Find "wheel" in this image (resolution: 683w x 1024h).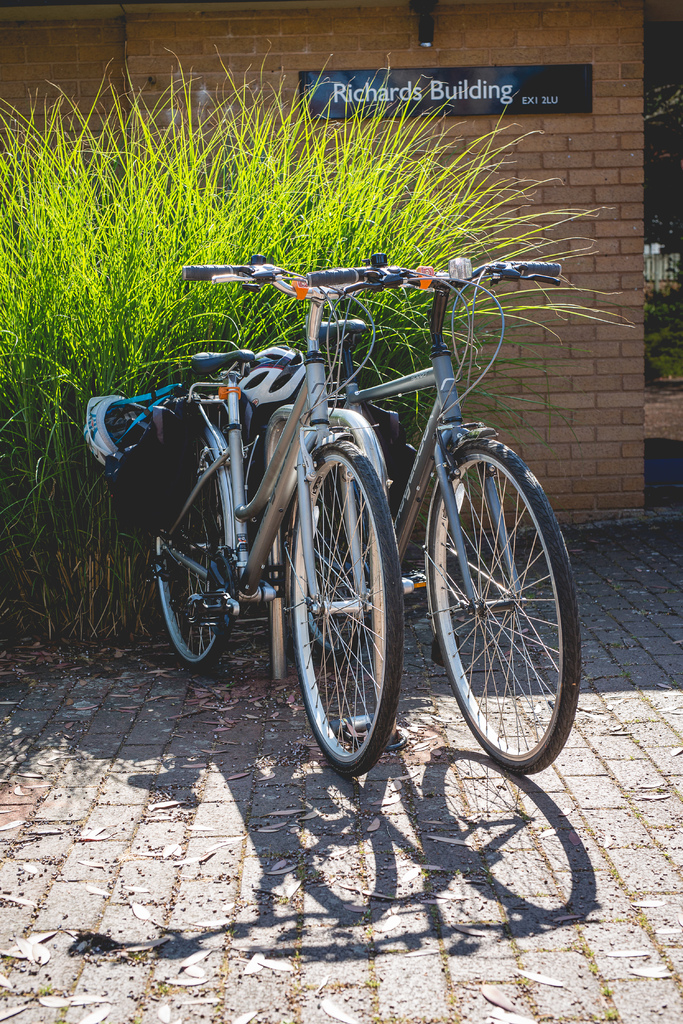
pyautogui.locateOnScreen(284, 438, 407, 779).
